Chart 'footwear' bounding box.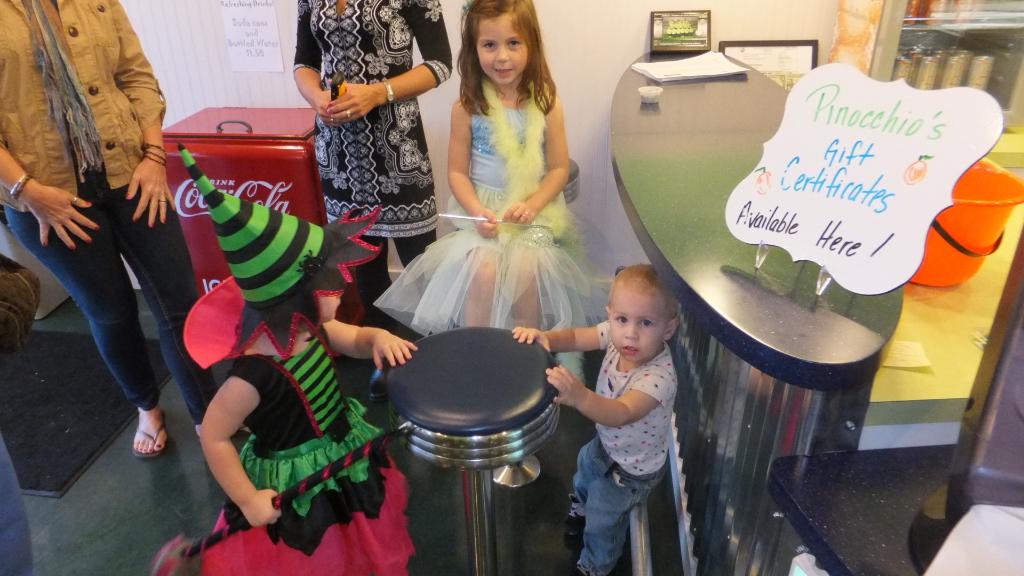
Charted: <region>368, 371, 394, 403</region>.
